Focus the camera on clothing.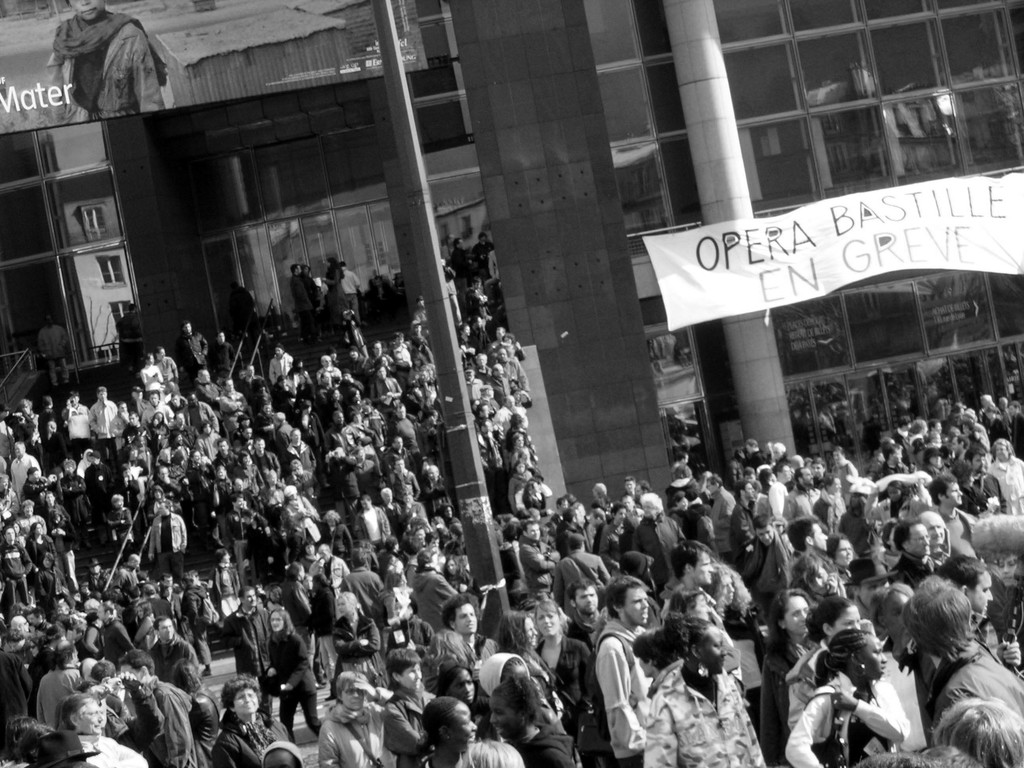
Focus region: 449/246/473/285.
